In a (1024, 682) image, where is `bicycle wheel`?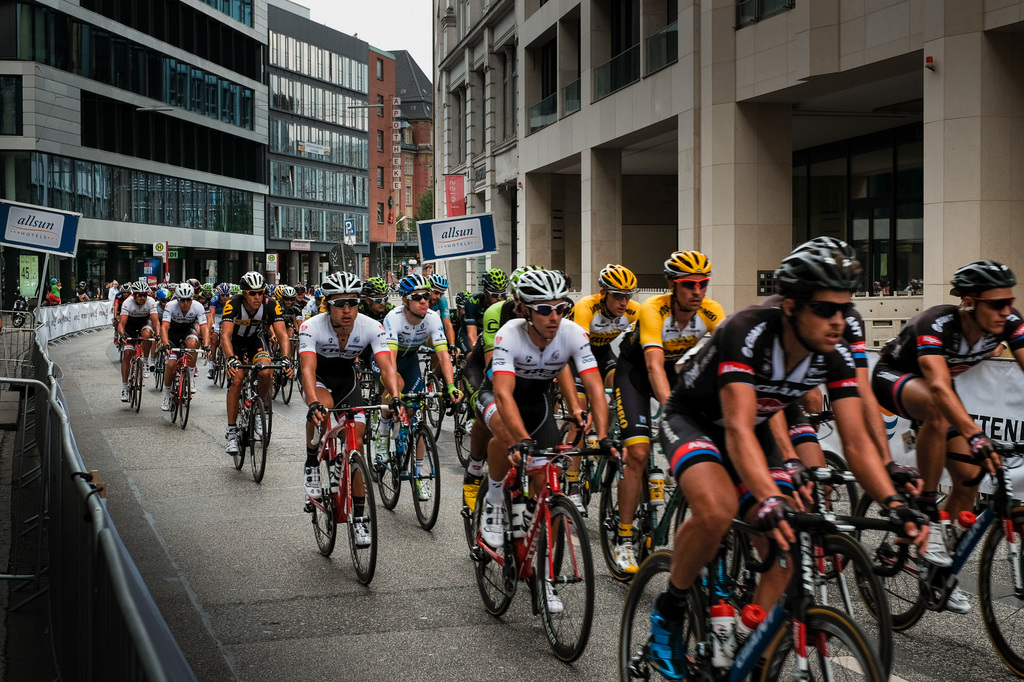
x1=619 y1=551 x2=703 y2=681.
